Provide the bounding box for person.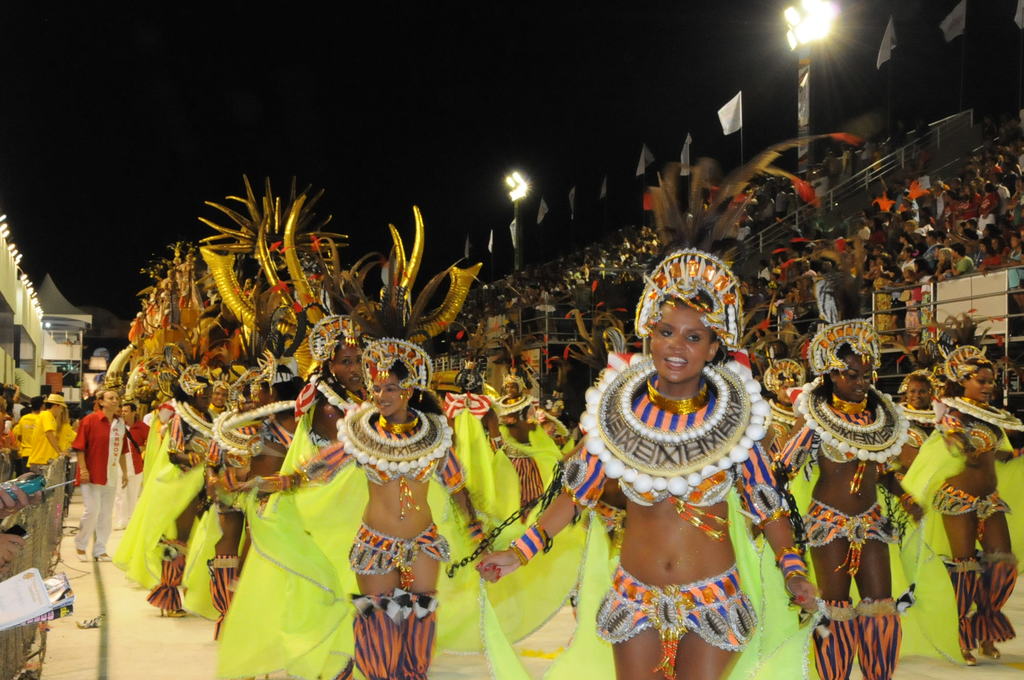
bbox=(209, 362, 305, 611).
